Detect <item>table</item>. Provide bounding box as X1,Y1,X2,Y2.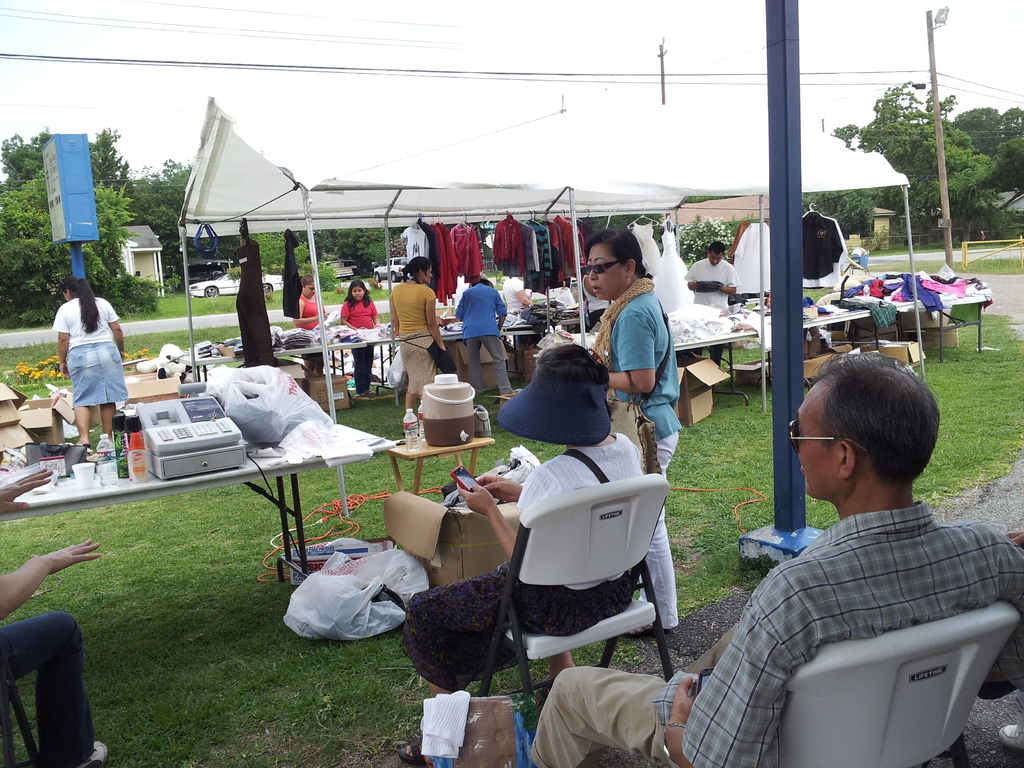
378,314,587,412.
